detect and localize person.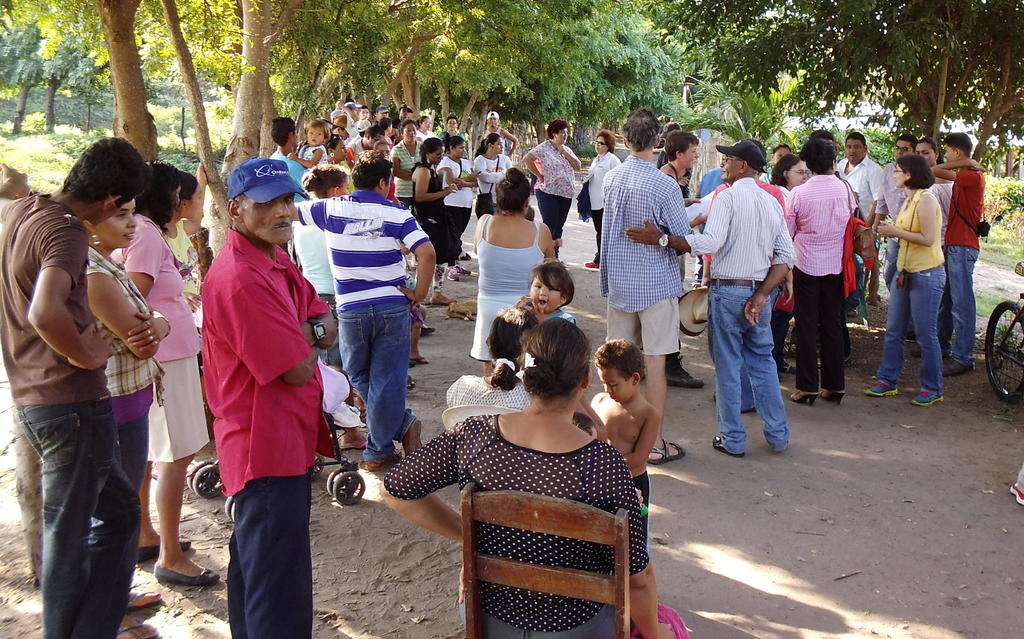
Localized at <box>198,153,333,638</box>.
